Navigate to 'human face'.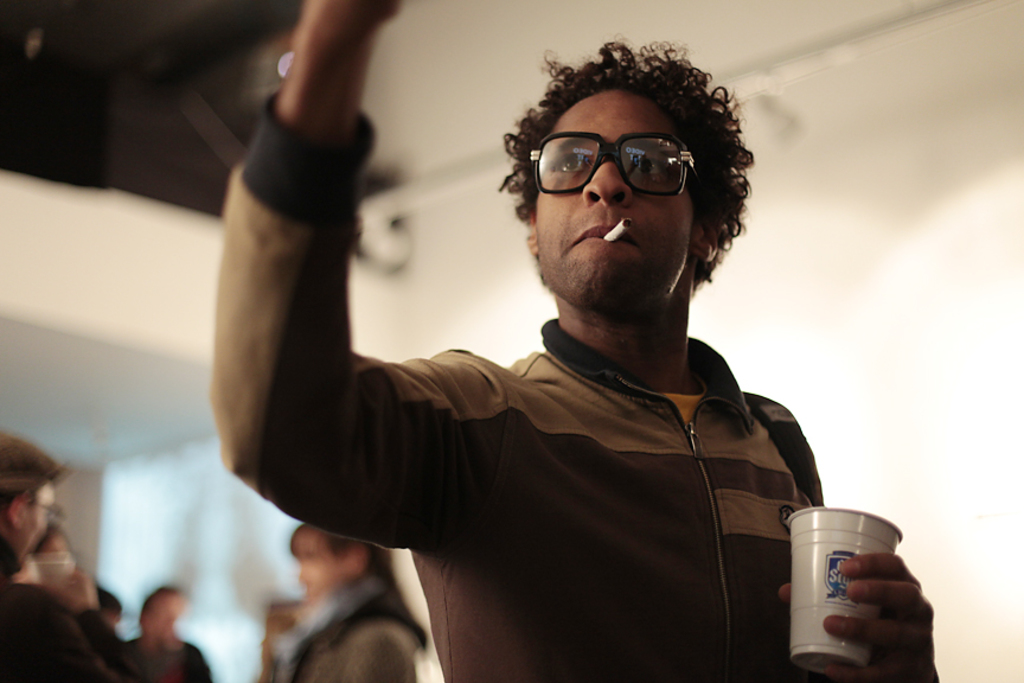
Navigation target: rect(142, 595, 192, 655).
